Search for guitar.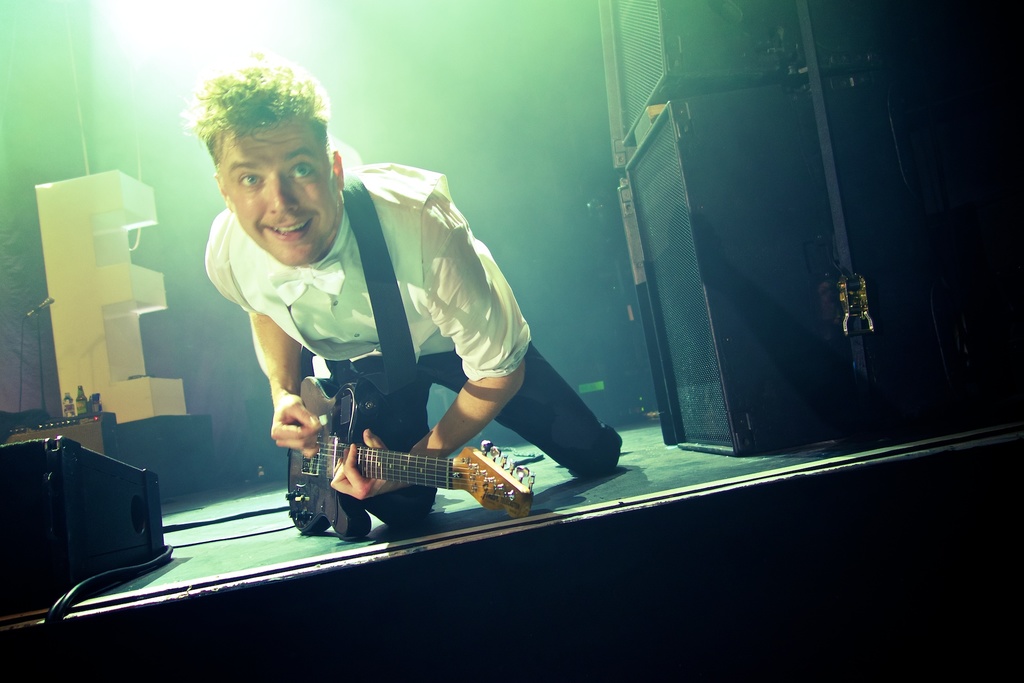
Found at detection(275, 370, 537, 527).
